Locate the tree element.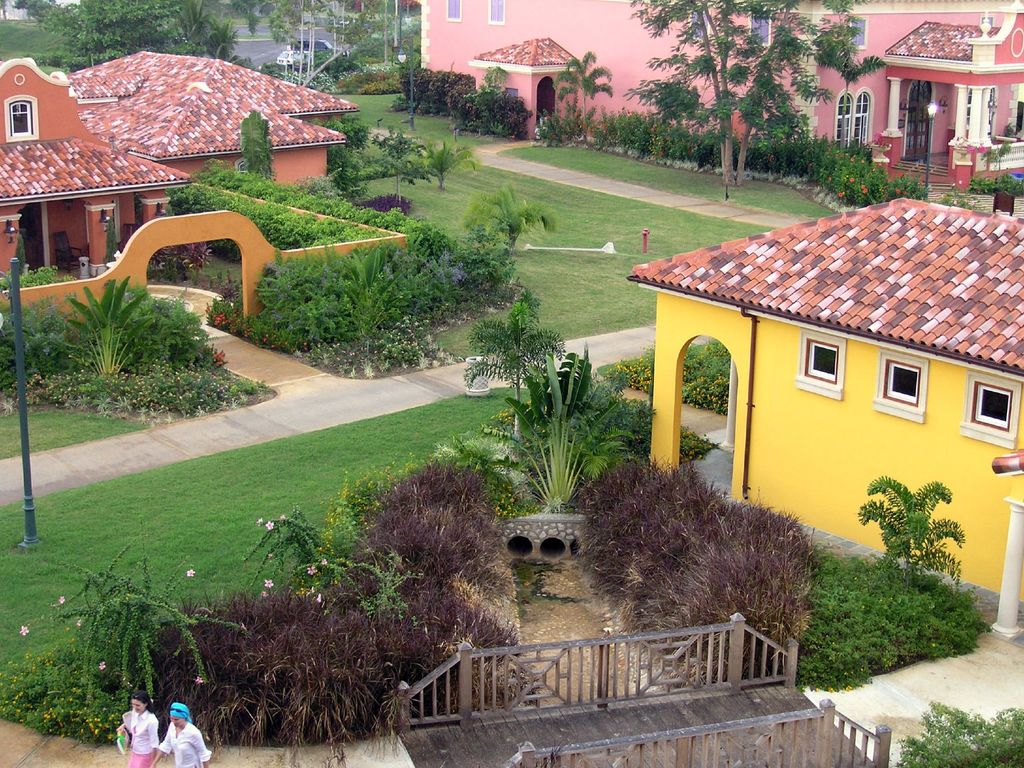
Element bbox: [left=854, top=476, right=960, bottom=593].
